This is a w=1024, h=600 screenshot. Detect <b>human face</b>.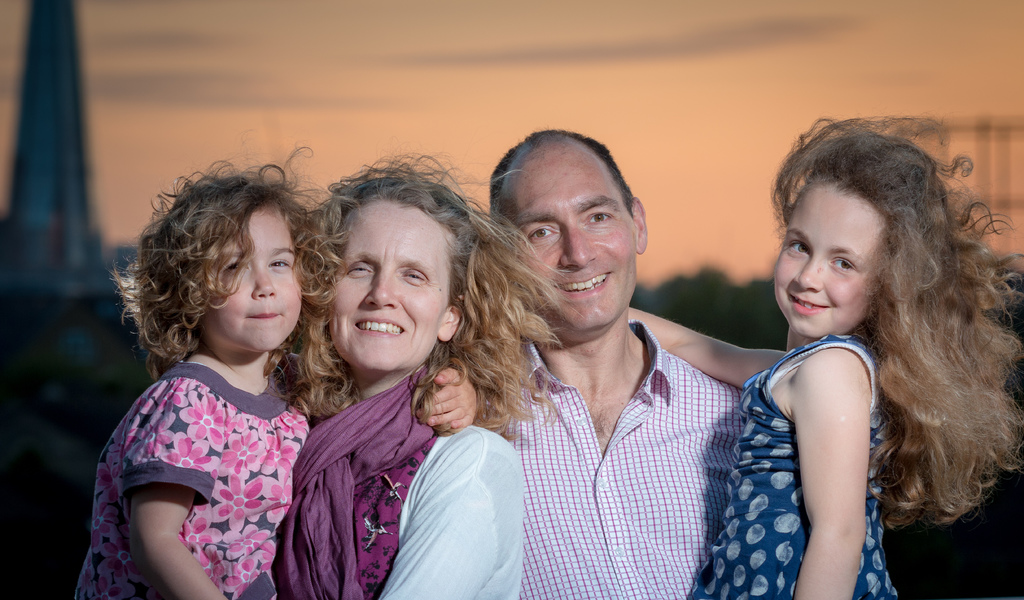
508, 141, 630, 334.
